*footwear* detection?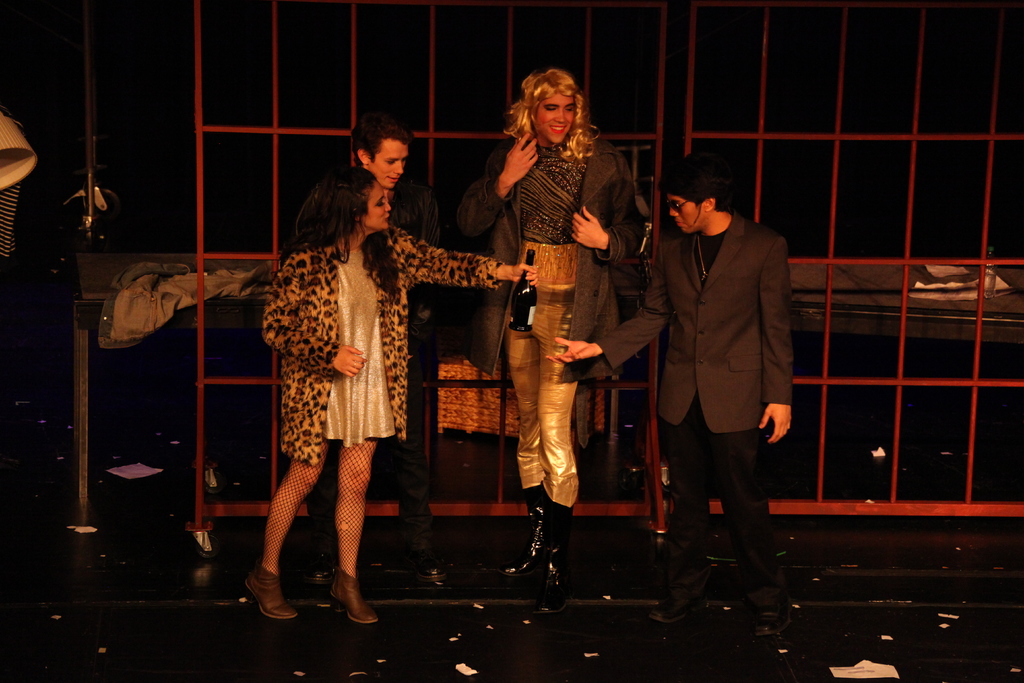
x1=327 y1=570 x2=382 y2=630
